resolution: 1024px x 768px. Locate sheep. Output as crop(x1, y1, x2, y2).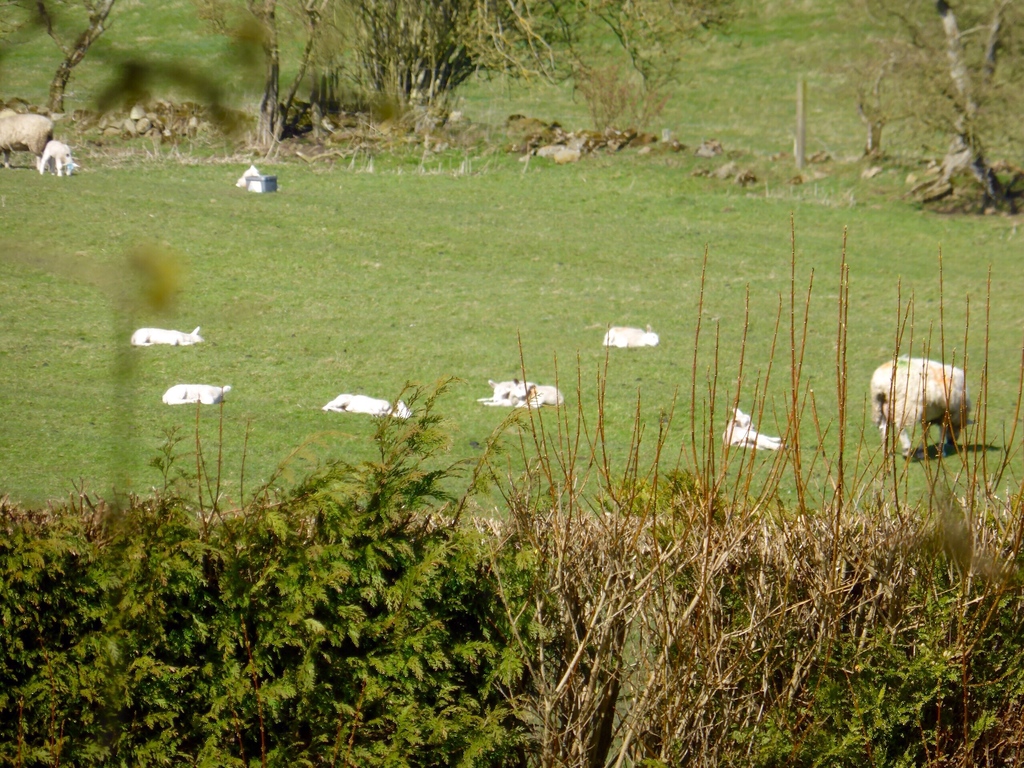
crop(0, 114, 52, 168).
